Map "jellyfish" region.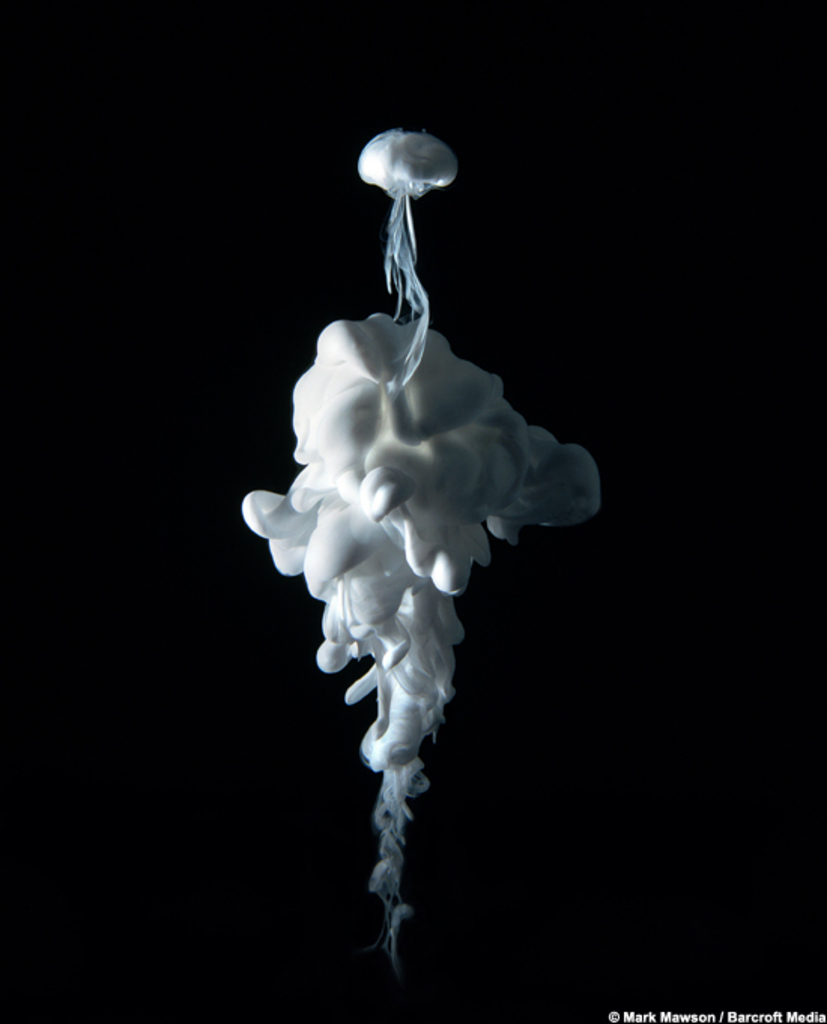
Mapped to detection(242, 101, 573, 934).
